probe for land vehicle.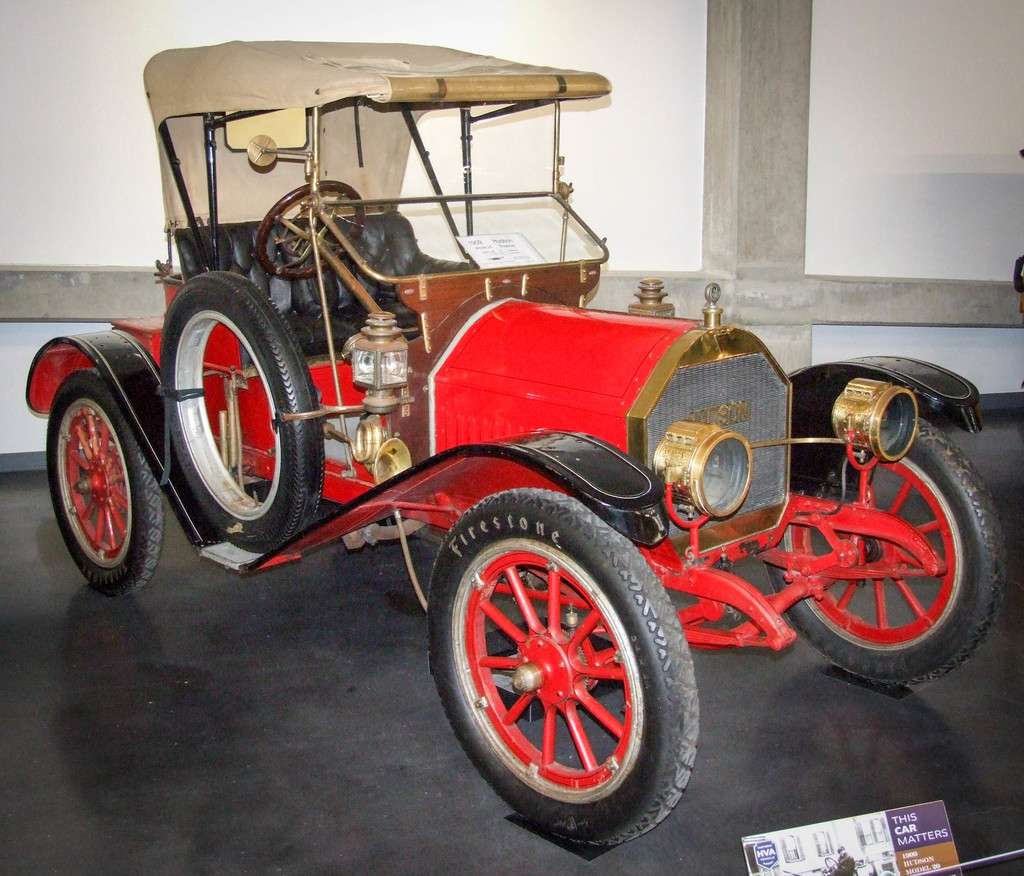
Probe result: left=60, top=18, right=988, bottom=852.
